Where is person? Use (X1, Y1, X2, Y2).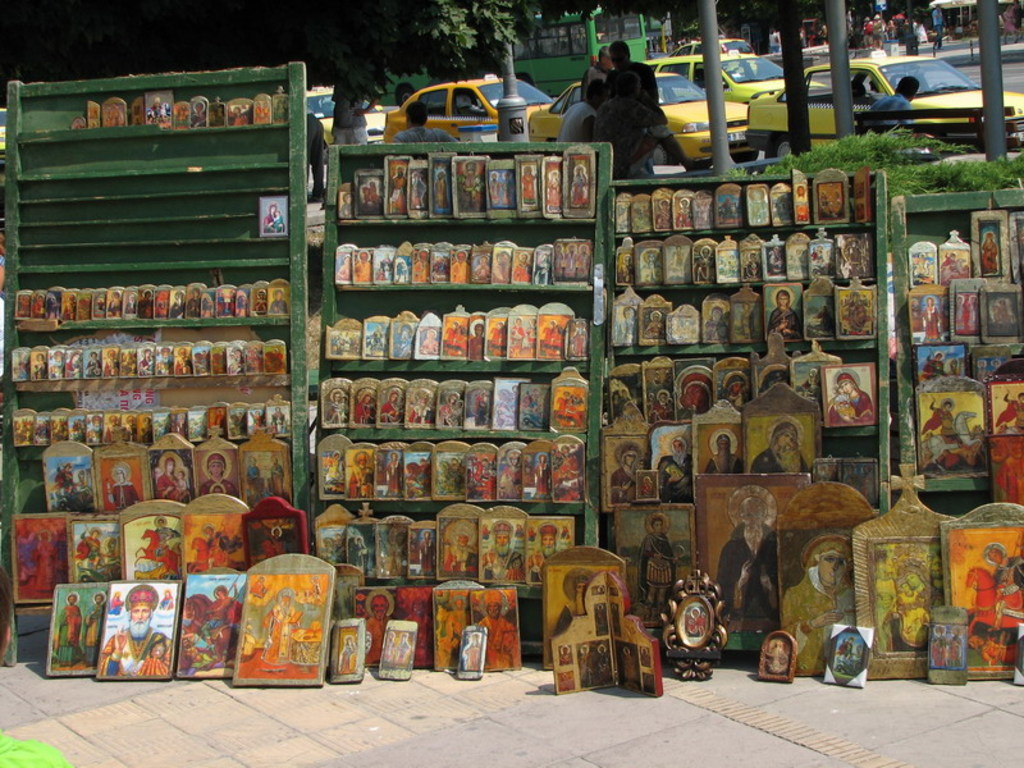
(265, 591, 300, 664).
